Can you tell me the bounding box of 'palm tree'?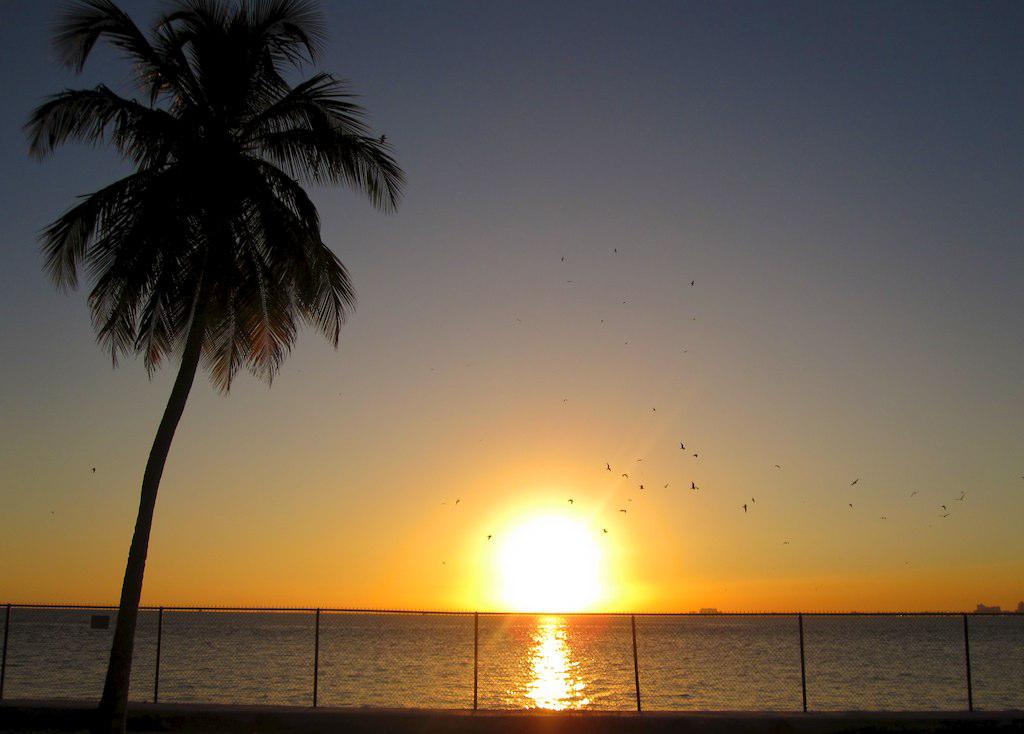
[54,22,364,725].
